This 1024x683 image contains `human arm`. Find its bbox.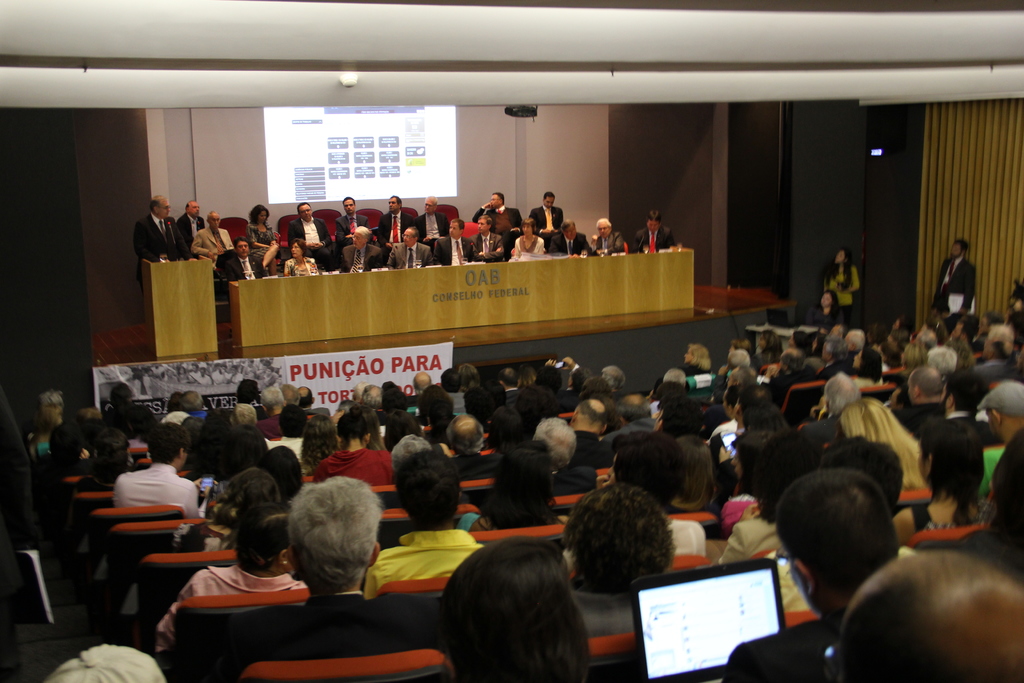
[x1=545, y1=356, x2=556, y2=369].
